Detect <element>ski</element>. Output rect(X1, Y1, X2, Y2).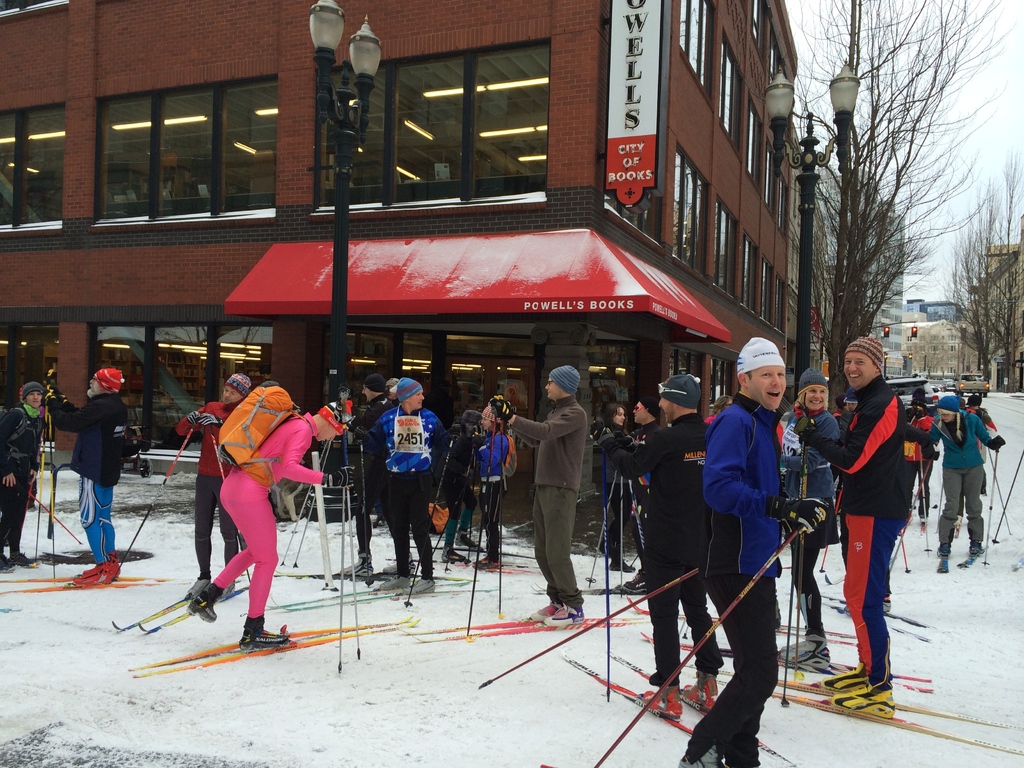
rect(529, 579, 644, 595).
